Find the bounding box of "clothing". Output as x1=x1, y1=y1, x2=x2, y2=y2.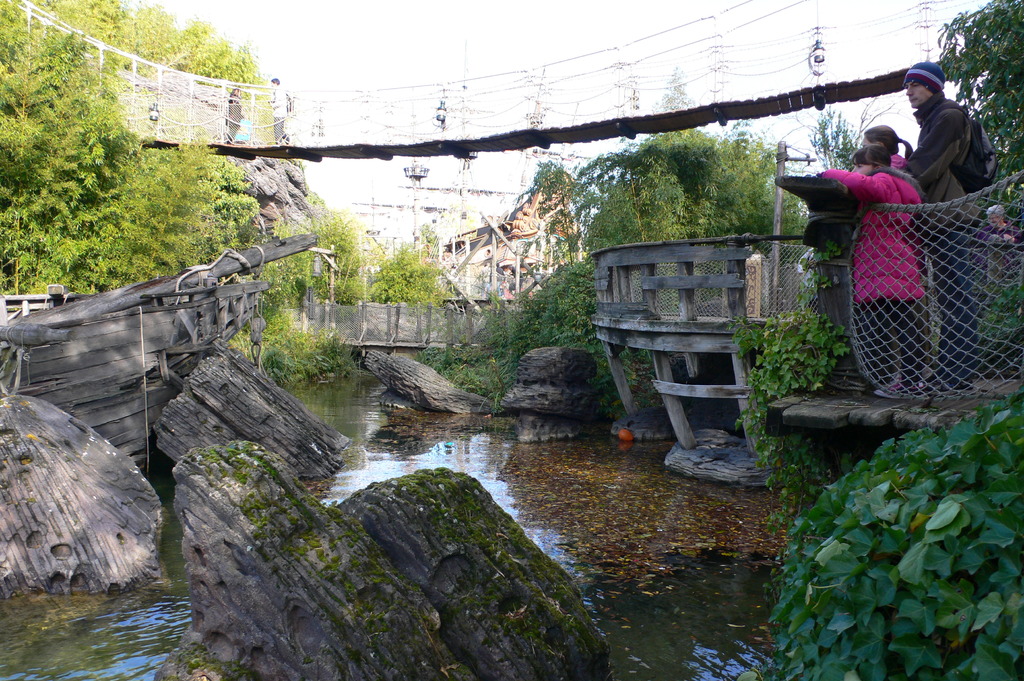
x1=915, y1=90, x2=993, y2=394.
